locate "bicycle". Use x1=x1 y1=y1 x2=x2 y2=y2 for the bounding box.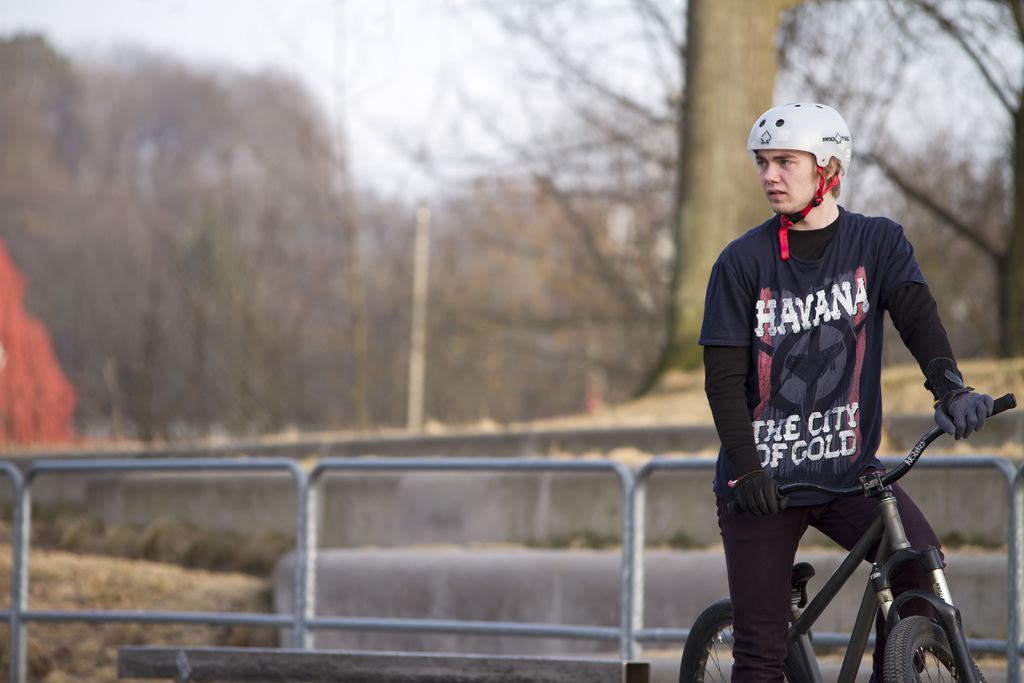
x1=674 y1=420 x2=997 y2=675.
